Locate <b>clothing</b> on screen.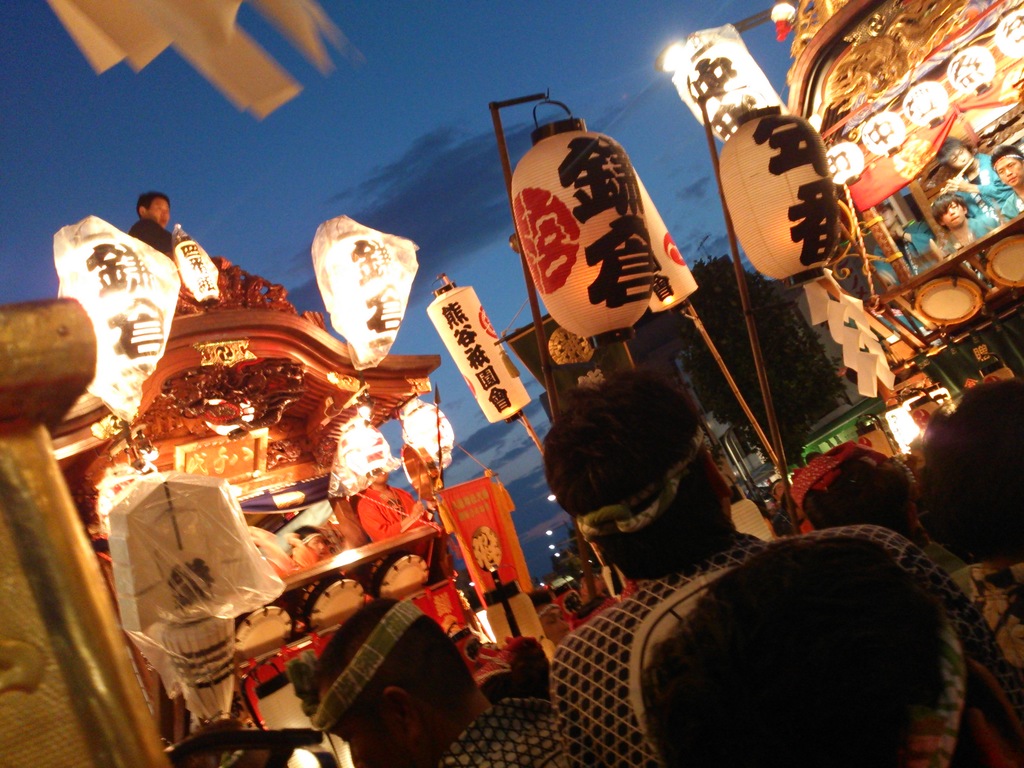
On screen at 433/688/595/767.
